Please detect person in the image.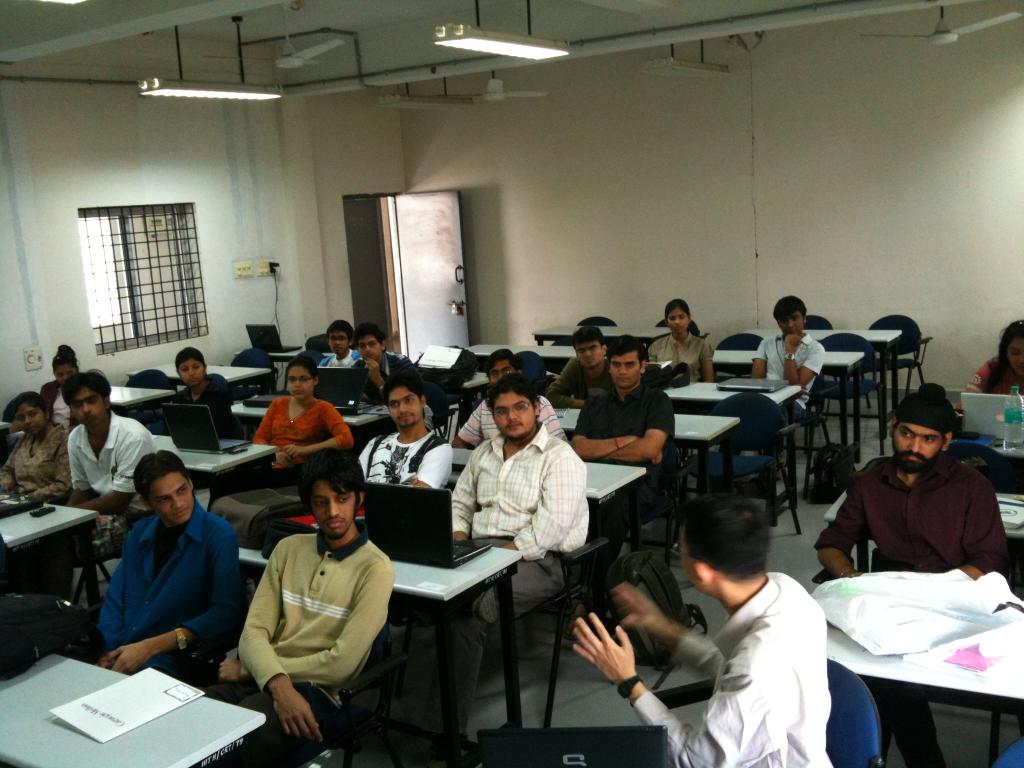
locate(568, 335, 670, 538).
